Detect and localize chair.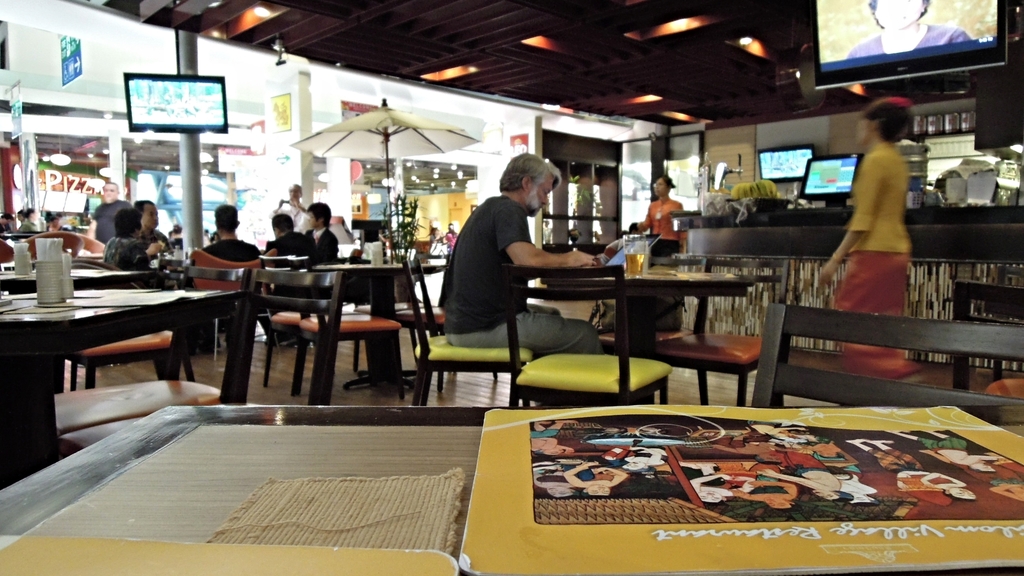
Localized at crop(749, 302, 1023, 409).
